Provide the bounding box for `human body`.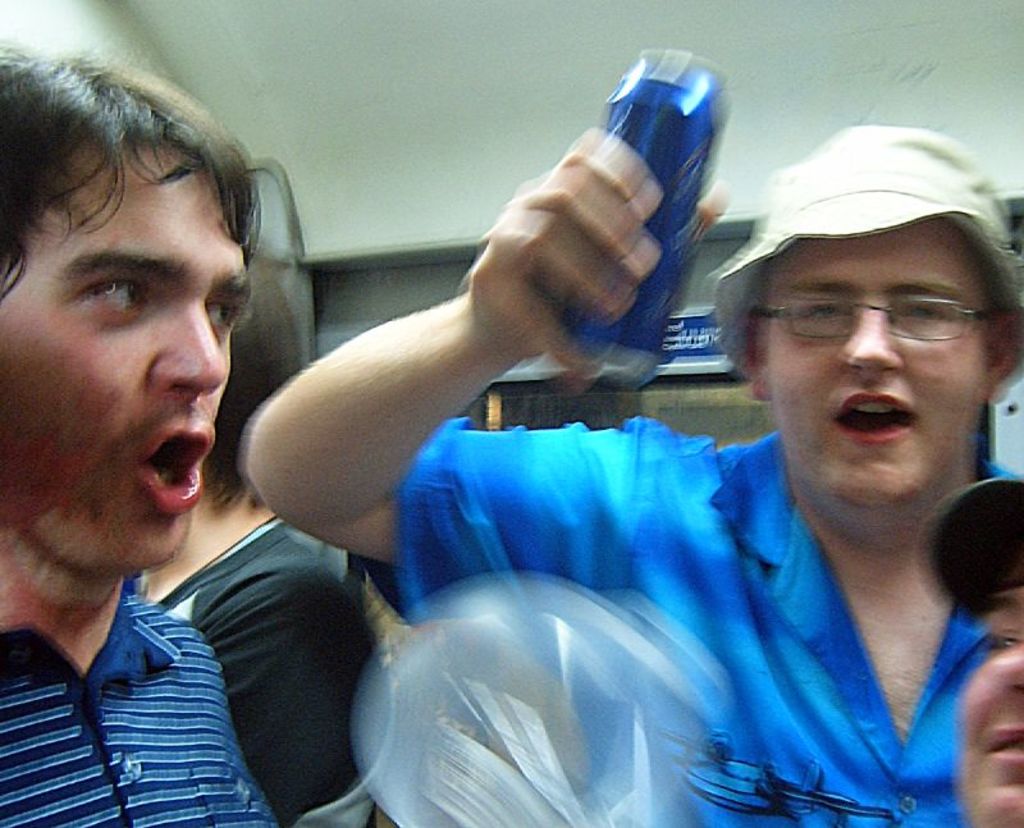
[left=0, top=566, right=274, bottom=827].
